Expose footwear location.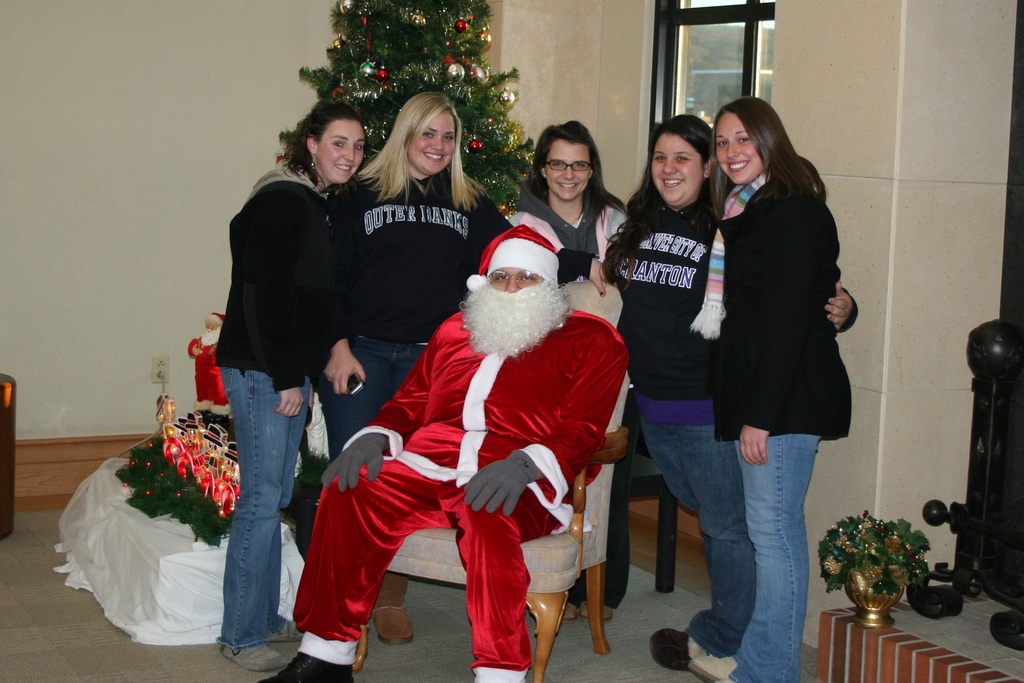
Exposed at x1=687 y1=654 x2=736 y2=682.
